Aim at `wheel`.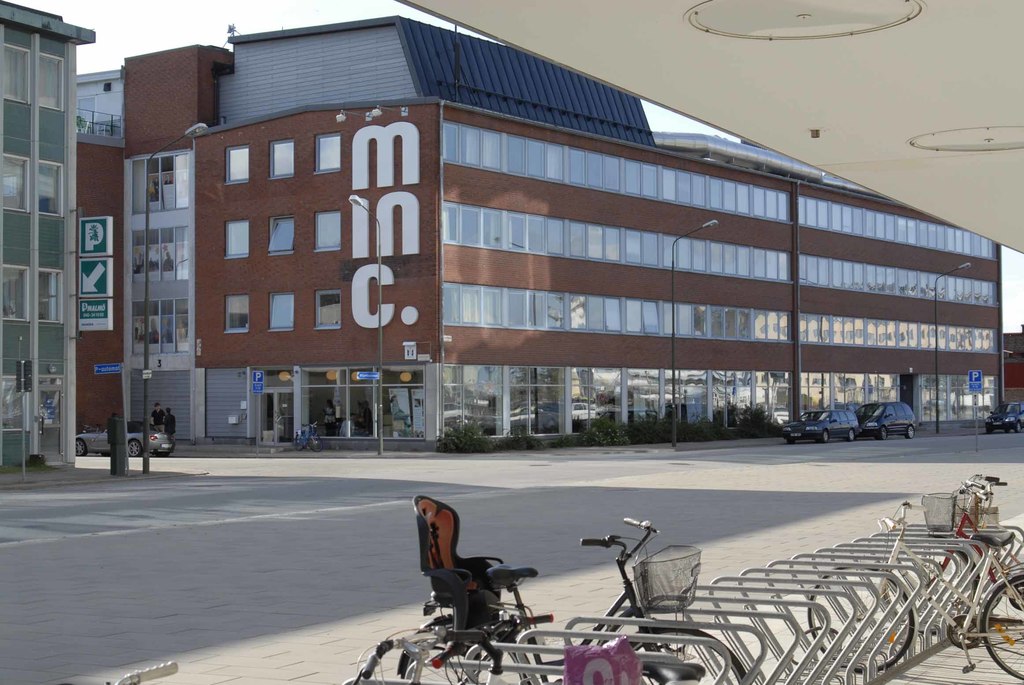
Aimed at <bbox>1002, 429, 1006, 430</bbox>.
